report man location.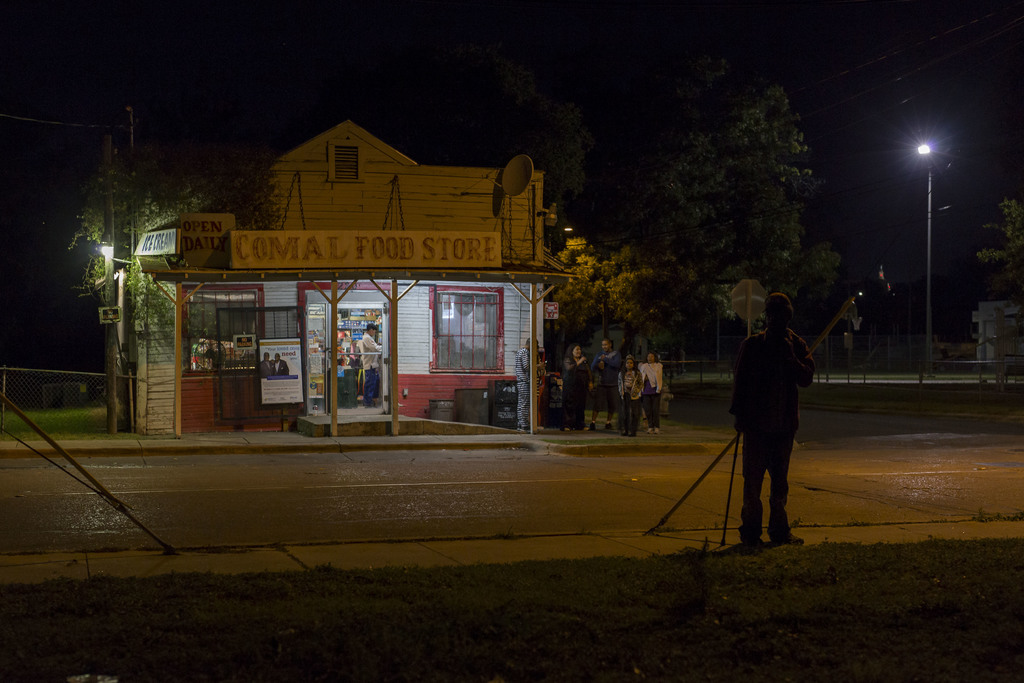
Report: box(262, 354, 275, 382).
